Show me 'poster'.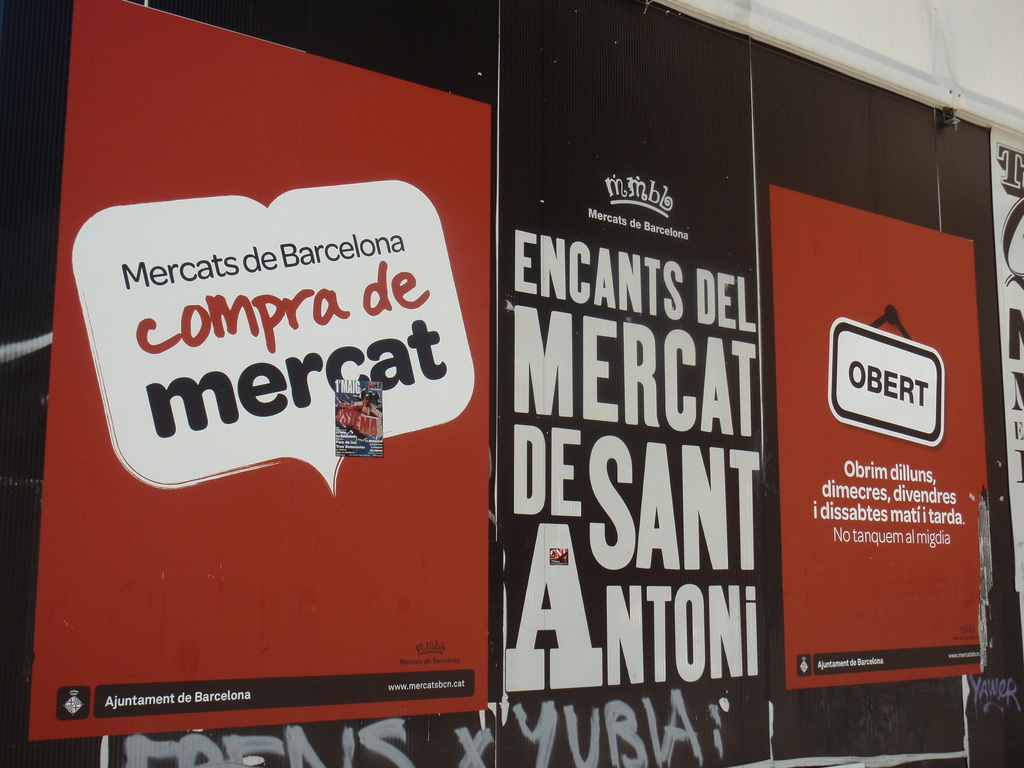
'poster' is here: rect(771, 183, 990, 689).
